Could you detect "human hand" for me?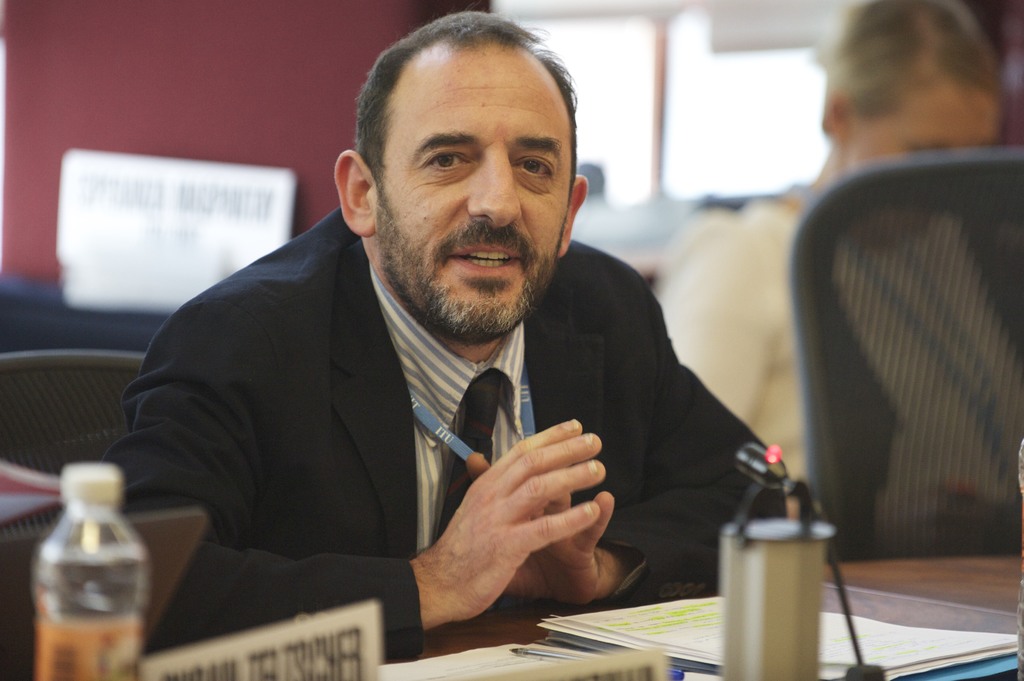
Detection result: crop(503, 489, 617, 609).
